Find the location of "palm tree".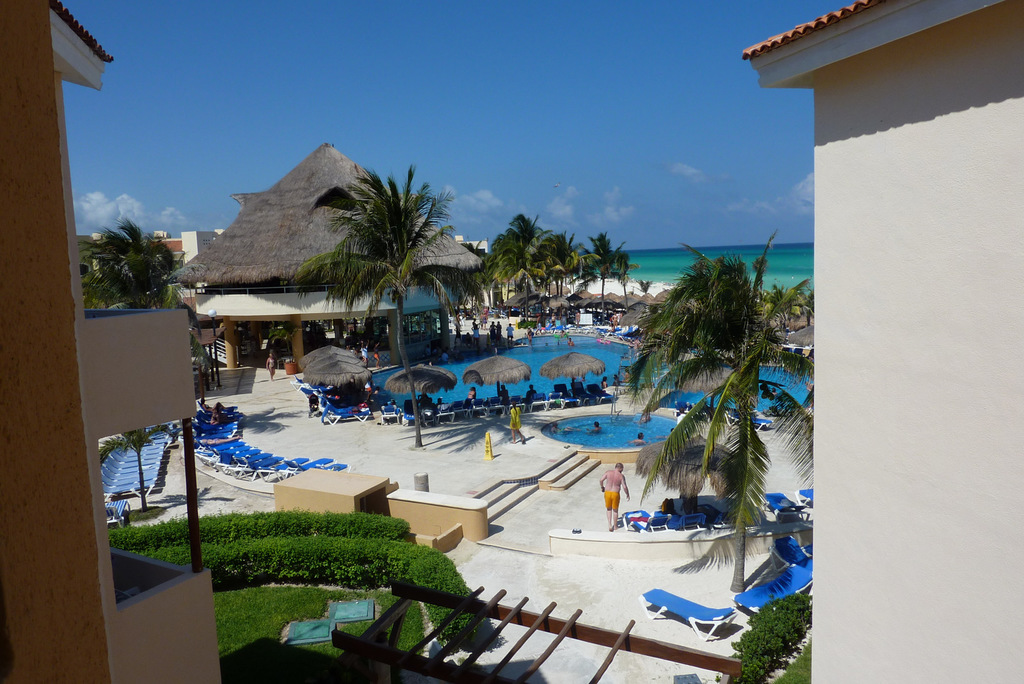
Location: [500,213,531,321].
